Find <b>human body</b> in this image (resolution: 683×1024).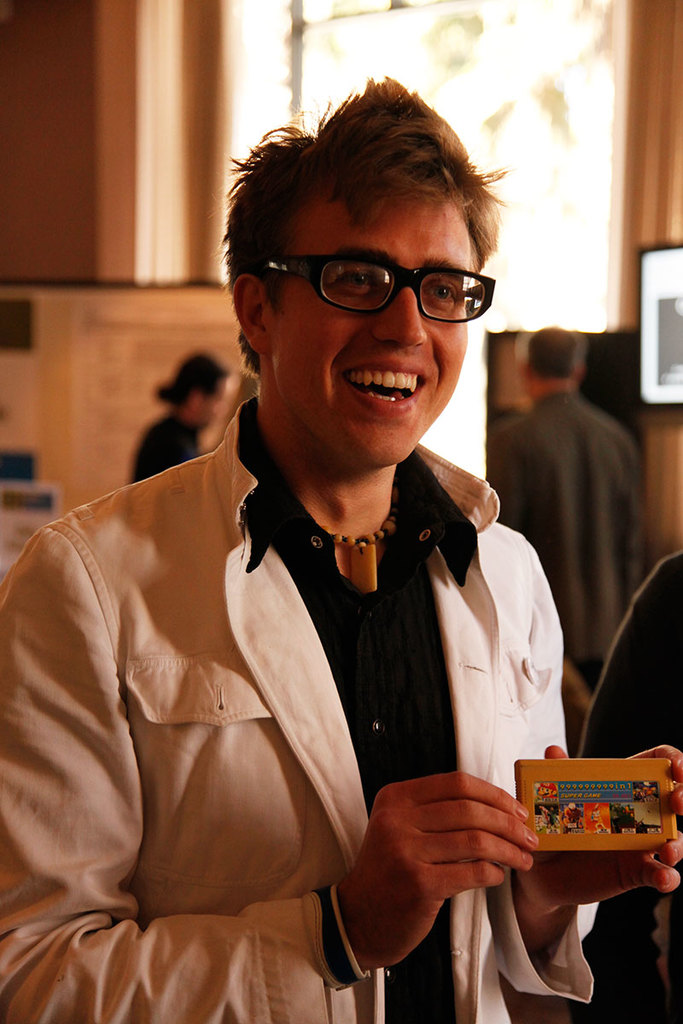
<bbox>486, 384, 650, 744</bbox>.
